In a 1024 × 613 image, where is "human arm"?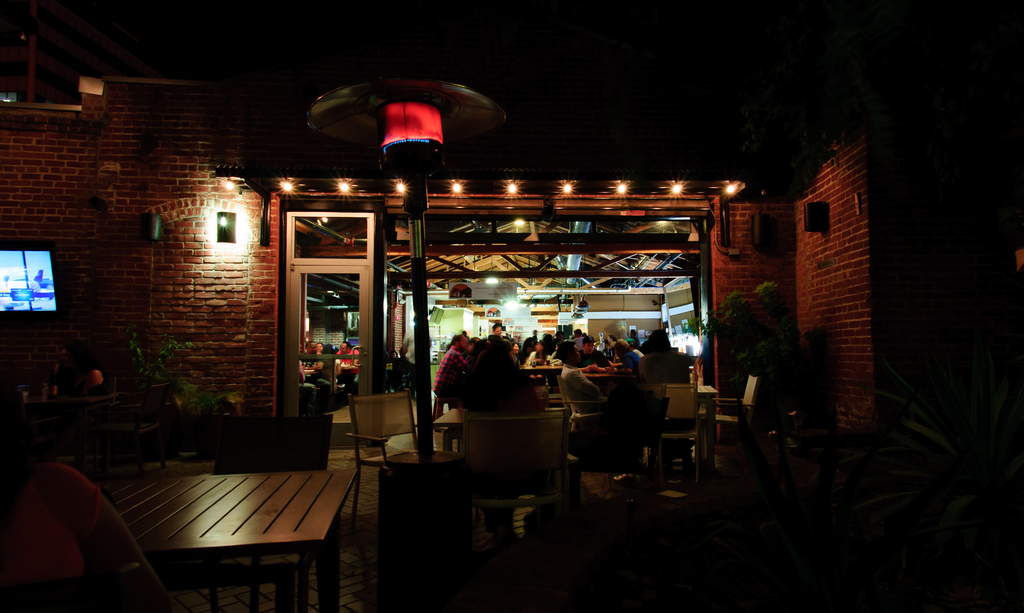
crop(524, 351, 546, 361).
